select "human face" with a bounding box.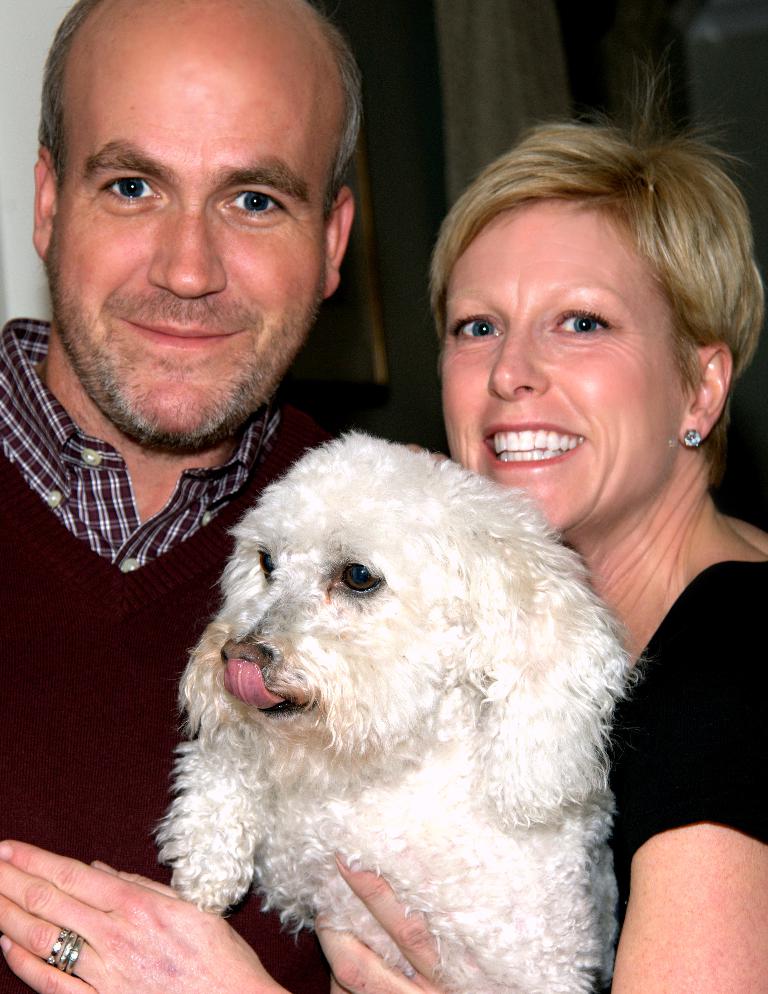
<region>439, 200, 683, 538</region>.
